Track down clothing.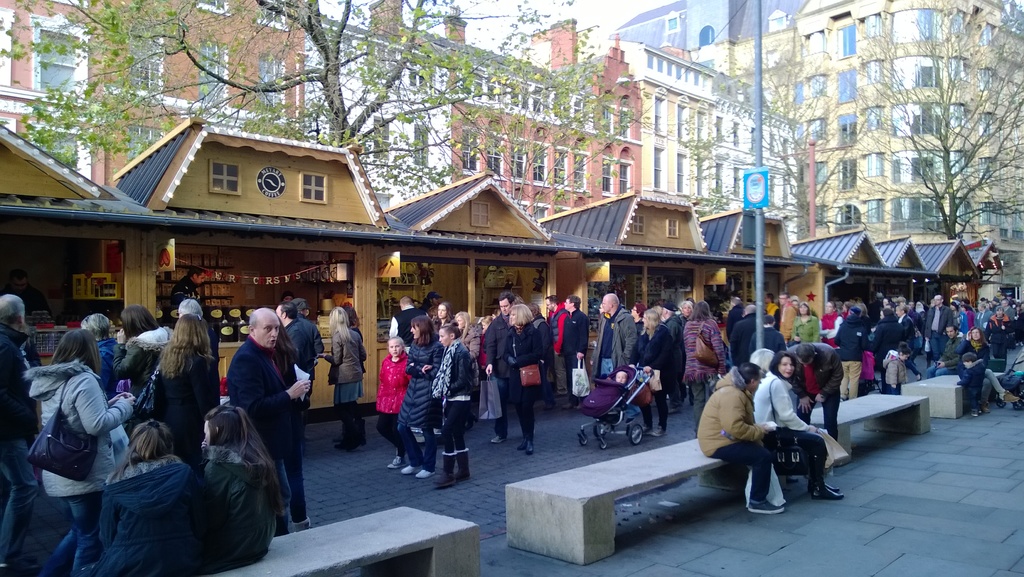
Tracked to 696:371:771:498.
